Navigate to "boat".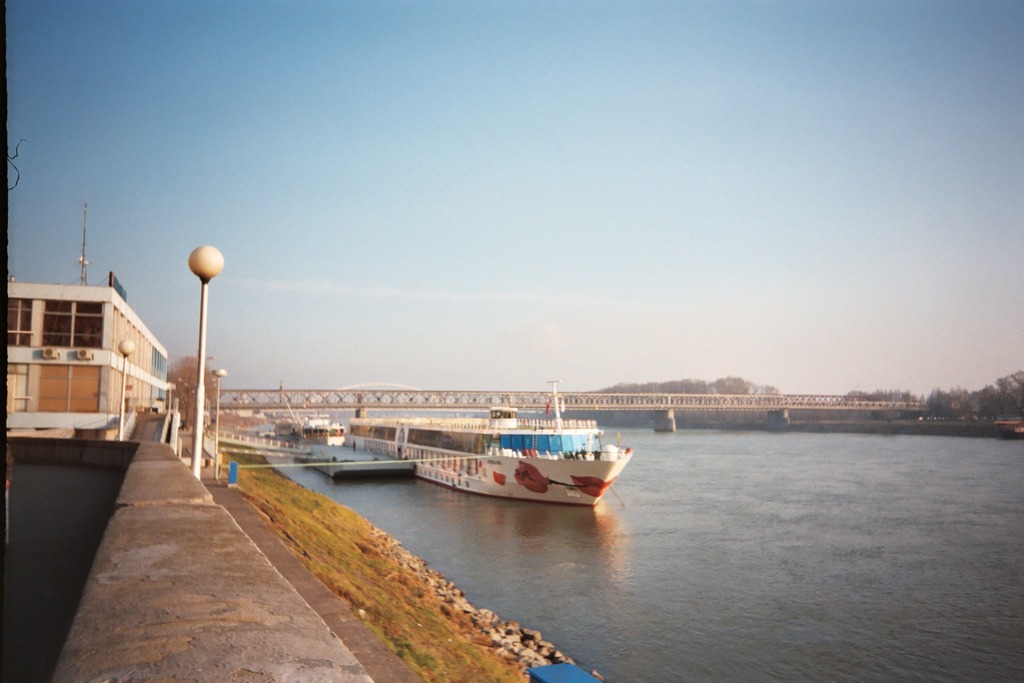
Navigation target: left=410, top=421, right=654, bottom=508.
